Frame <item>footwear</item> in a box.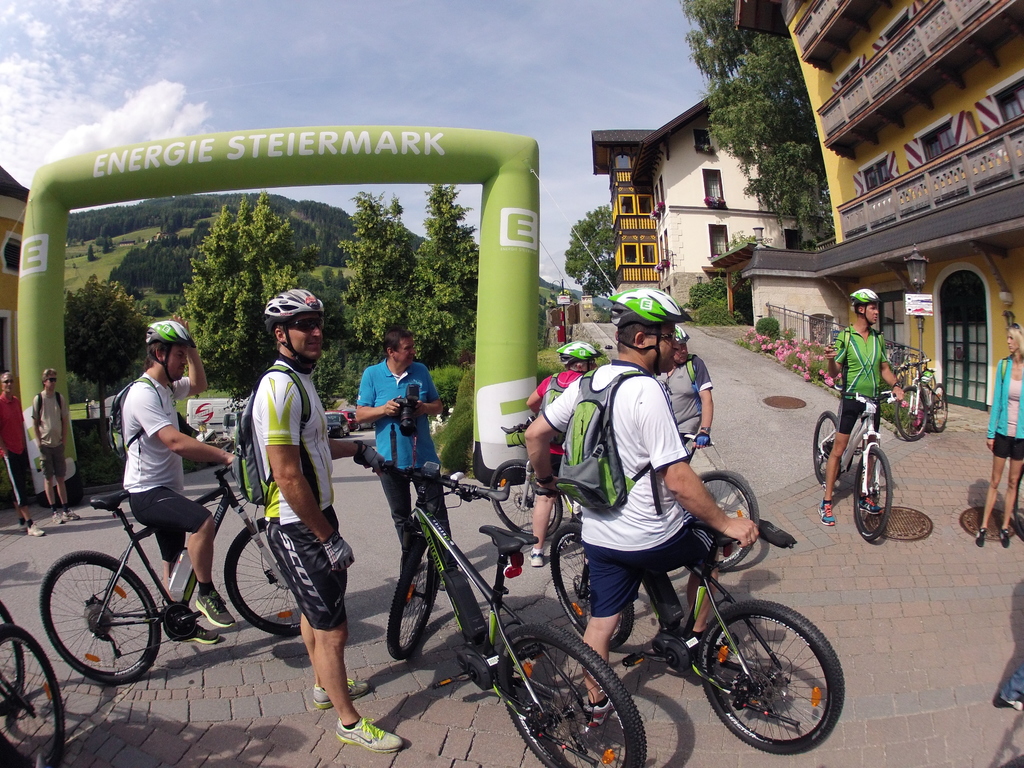
[left=816, top=497, right=837, bottom=527].
